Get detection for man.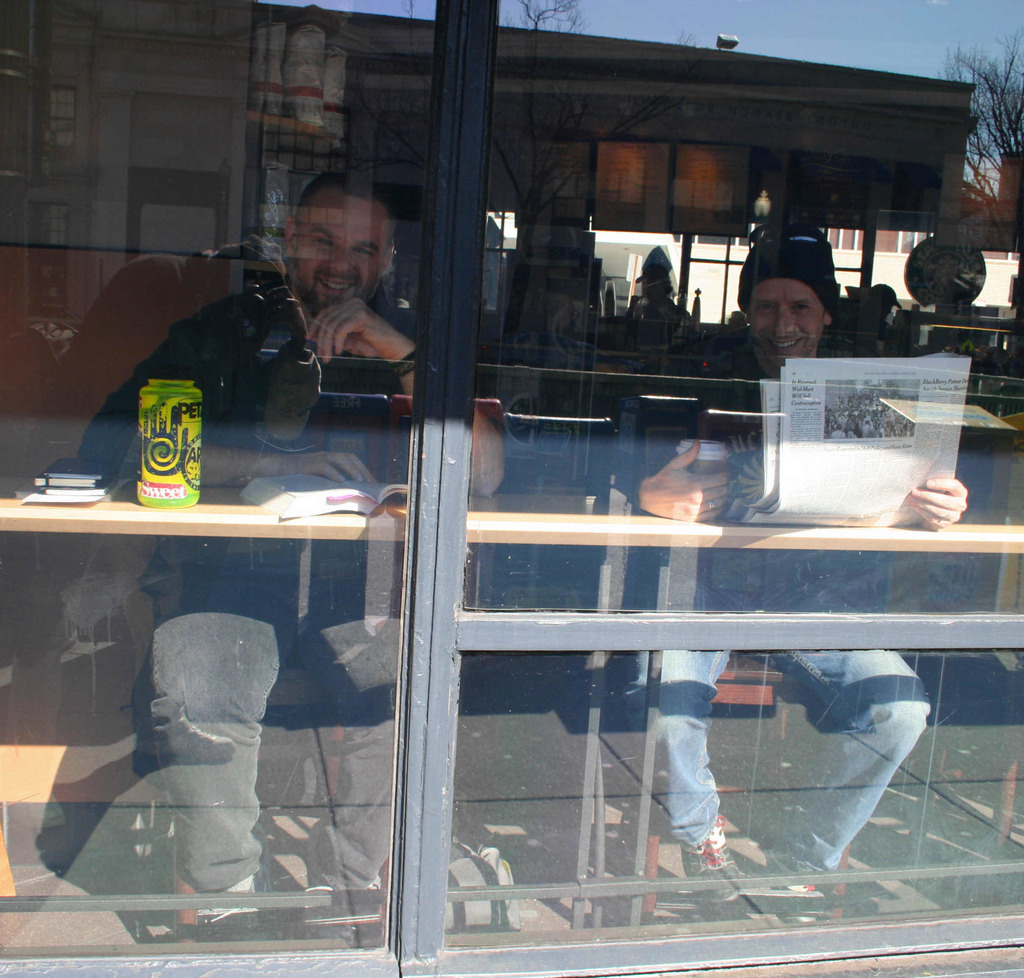
Detection: <bbox>69, 172, 500, 941</bbox>.
